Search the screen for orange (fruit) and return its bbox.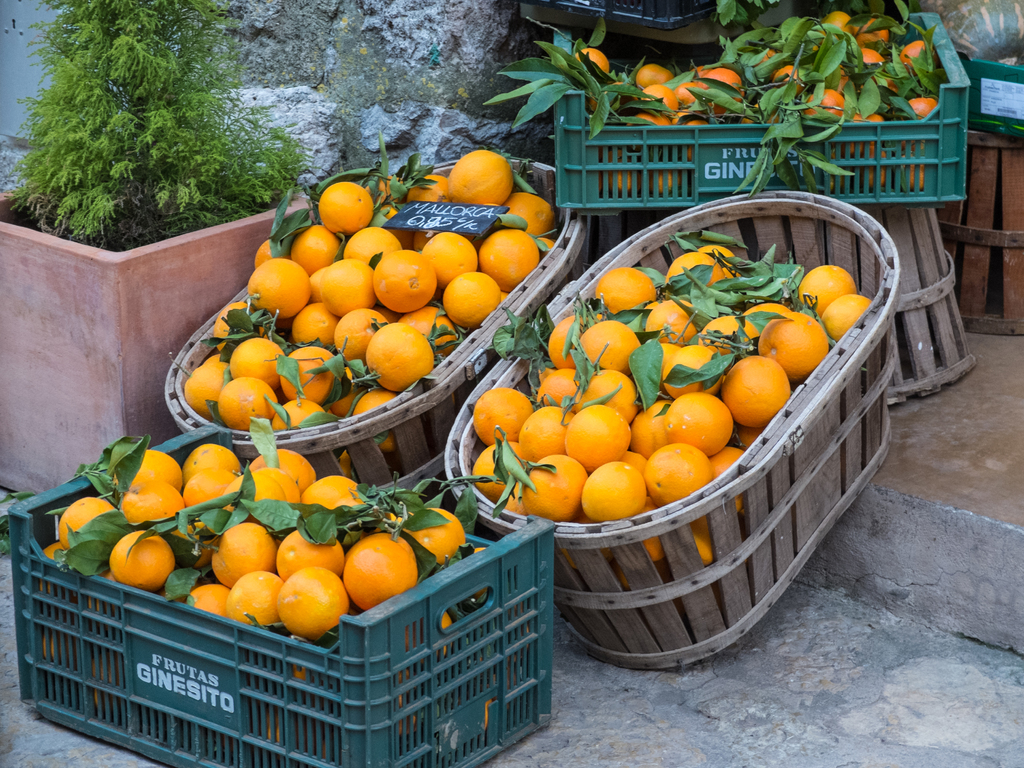
Found: <box>284,342,332,401</box>.
